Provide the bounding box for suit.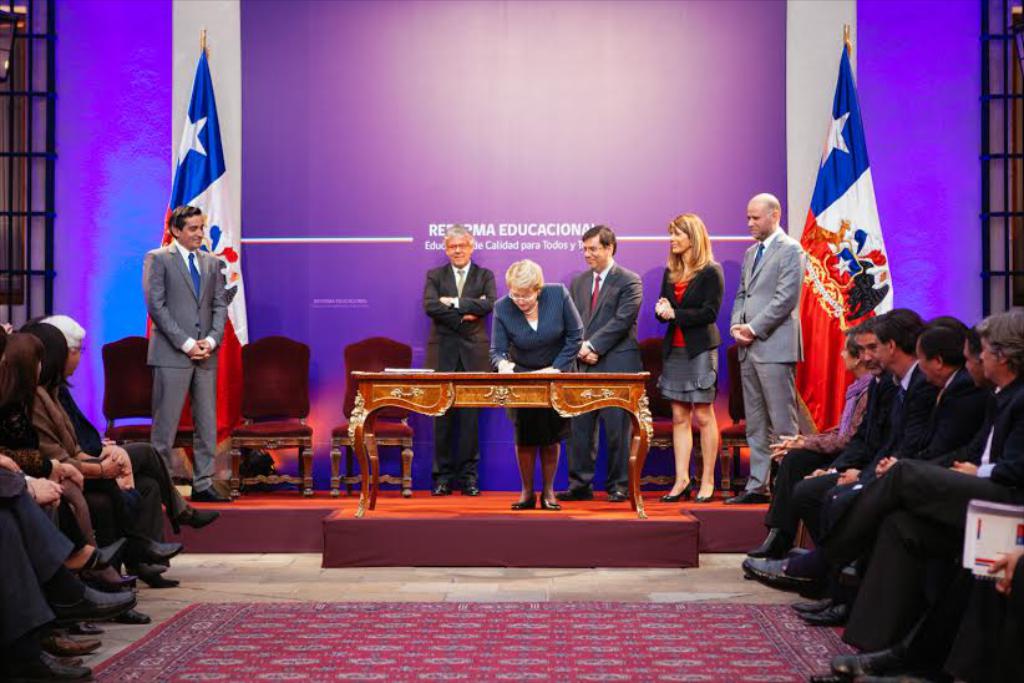
region(744, 203, 820, 489).
